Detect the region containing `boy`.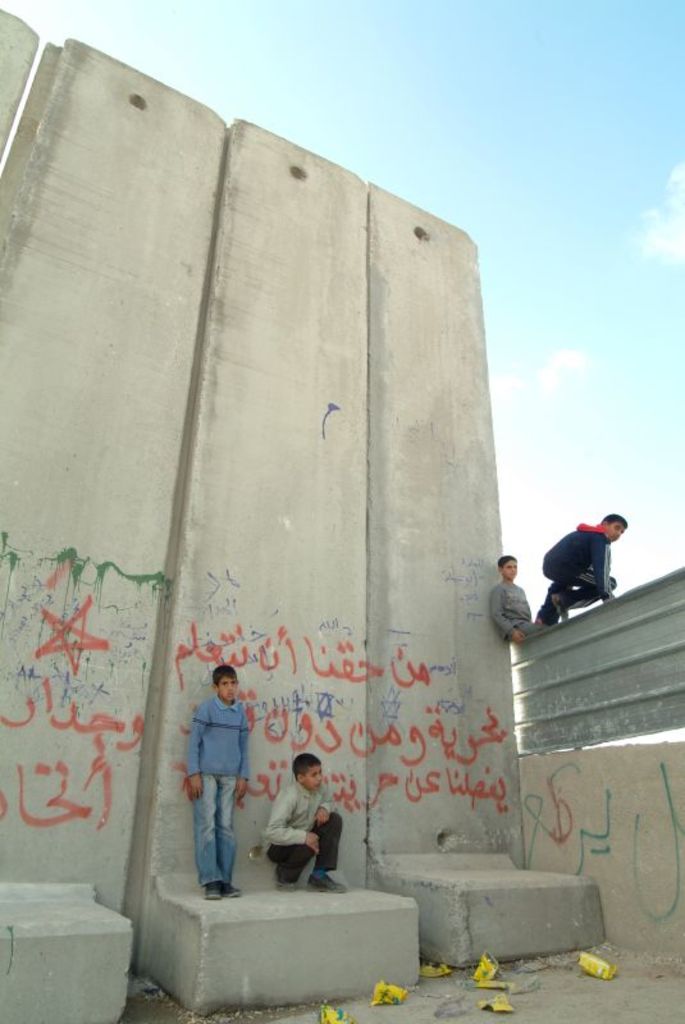
{"x1": 182, "y1": 662, "x2": 251, "y2": 899}.
